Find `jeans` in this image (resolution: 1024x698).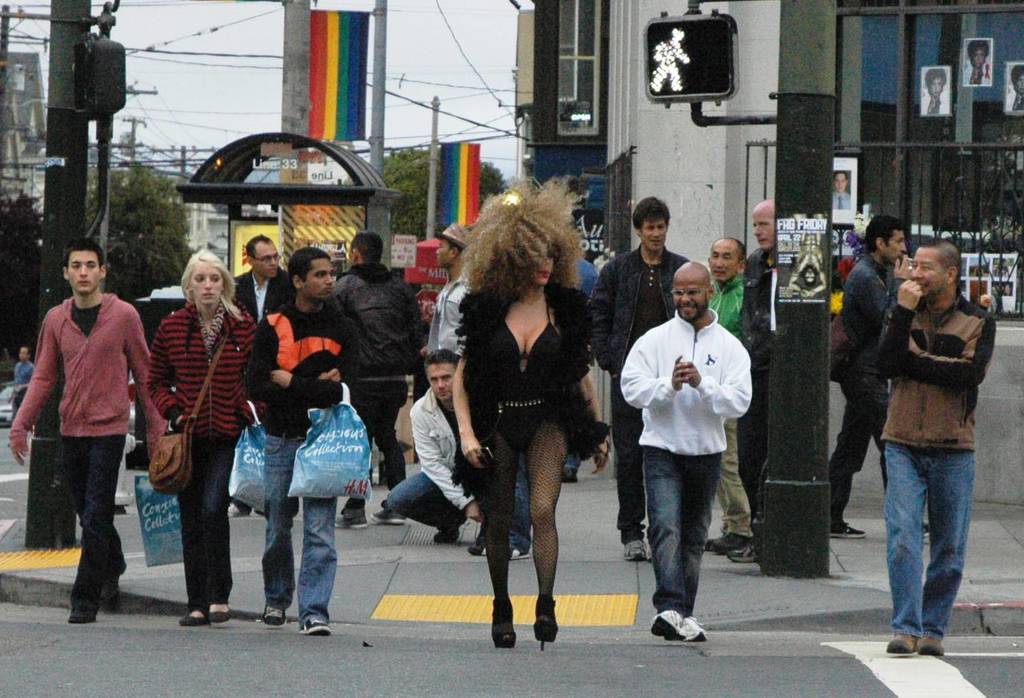
Rect(258, 428, 338, 623).
